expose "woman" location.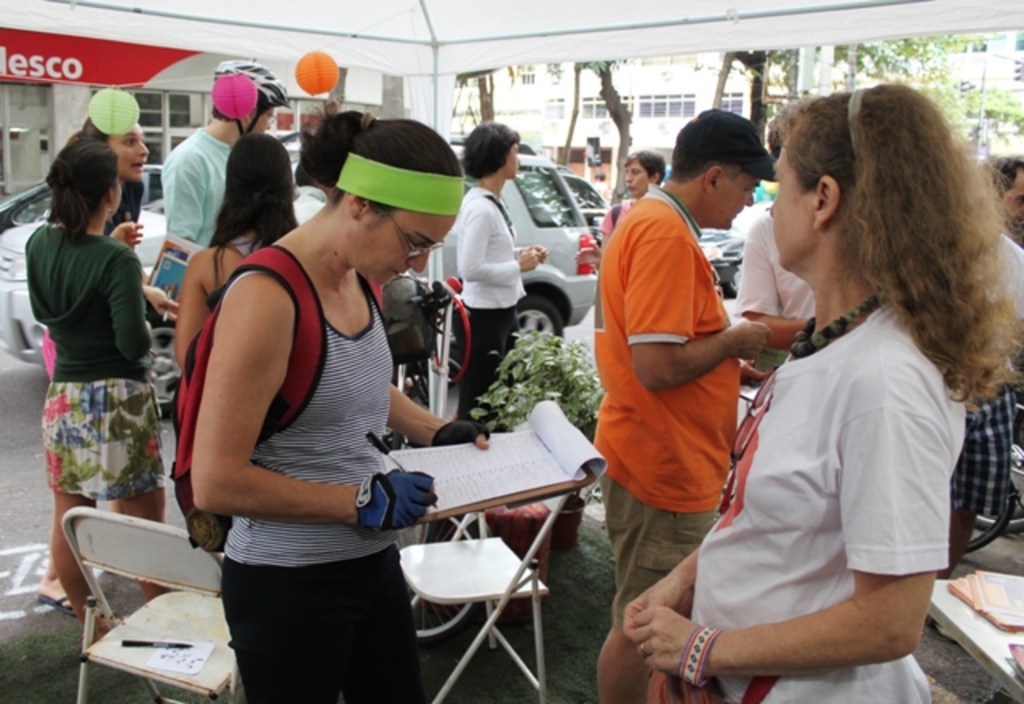
Exposed at box(181, 112, 459, 702).
